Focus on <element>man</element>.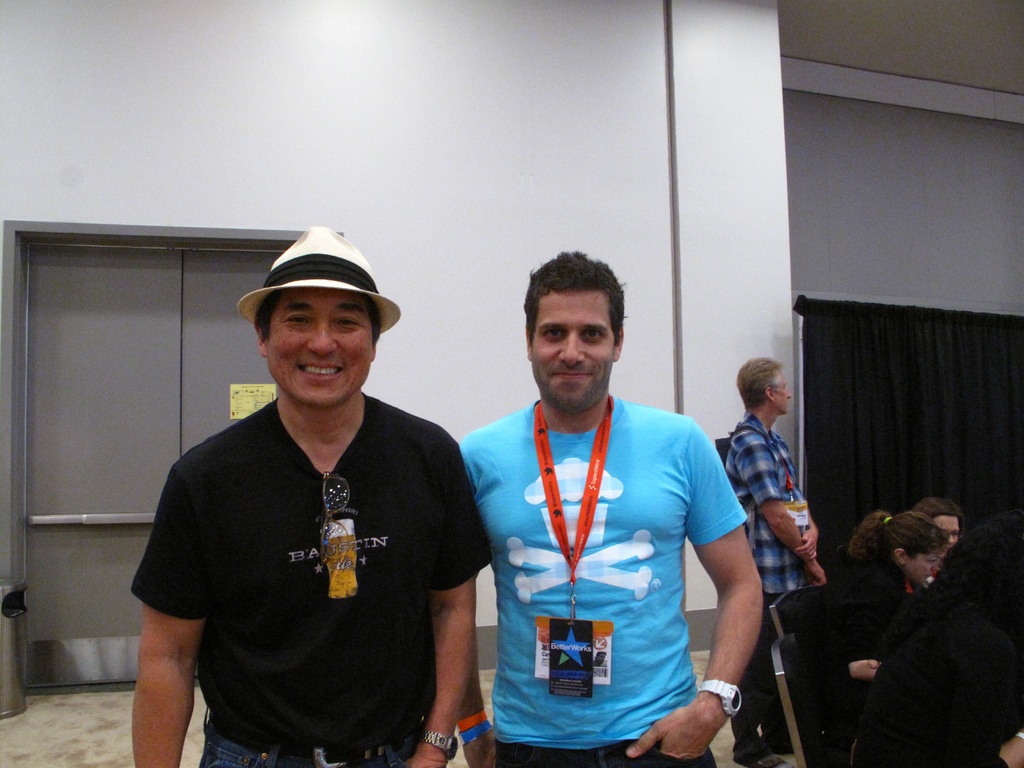
Focused at BBox(130, 223, 497, 767).
